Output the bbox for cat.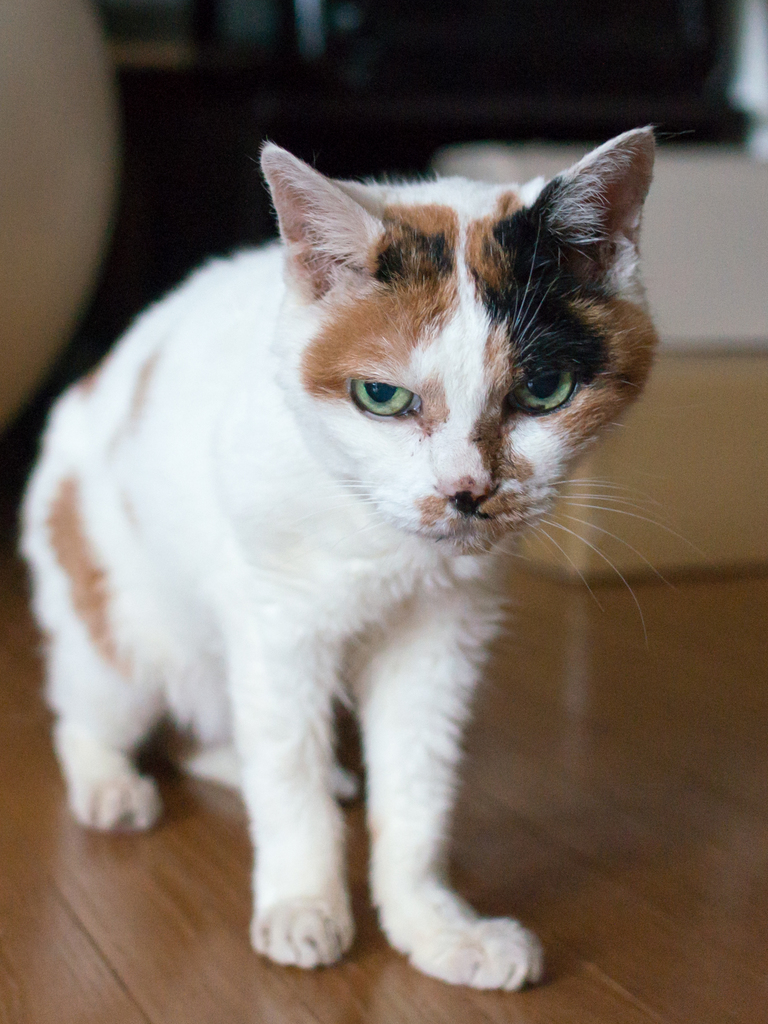
{"left": 13, "top": 124, "right": 715, "bottom": 995}.
